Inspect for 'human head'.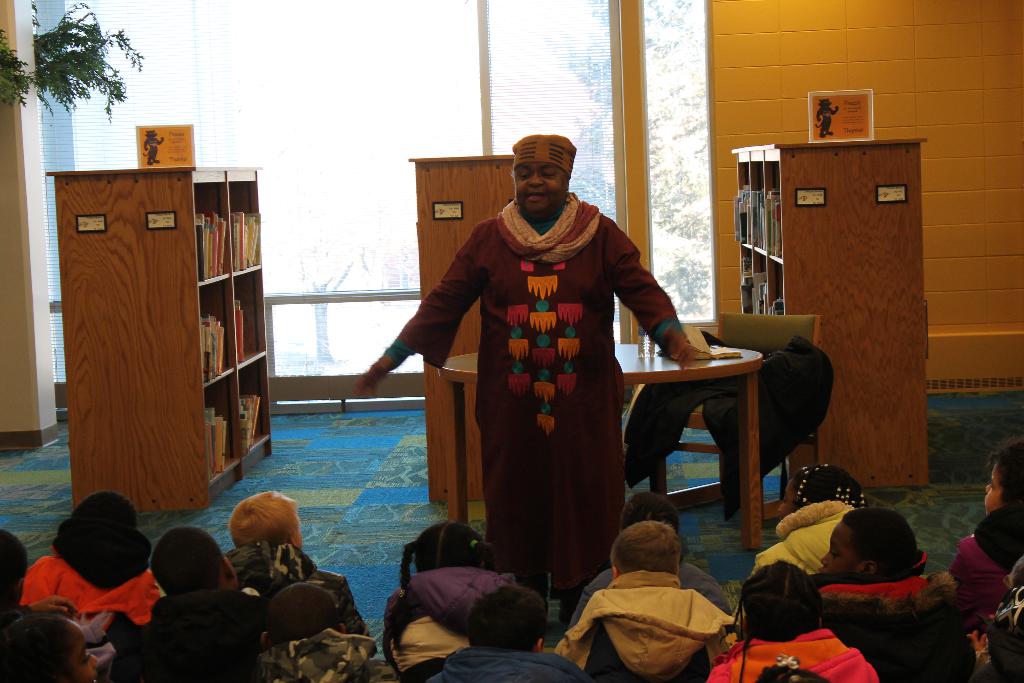
Inspection: bbox(984, 441, 1023, 514).
